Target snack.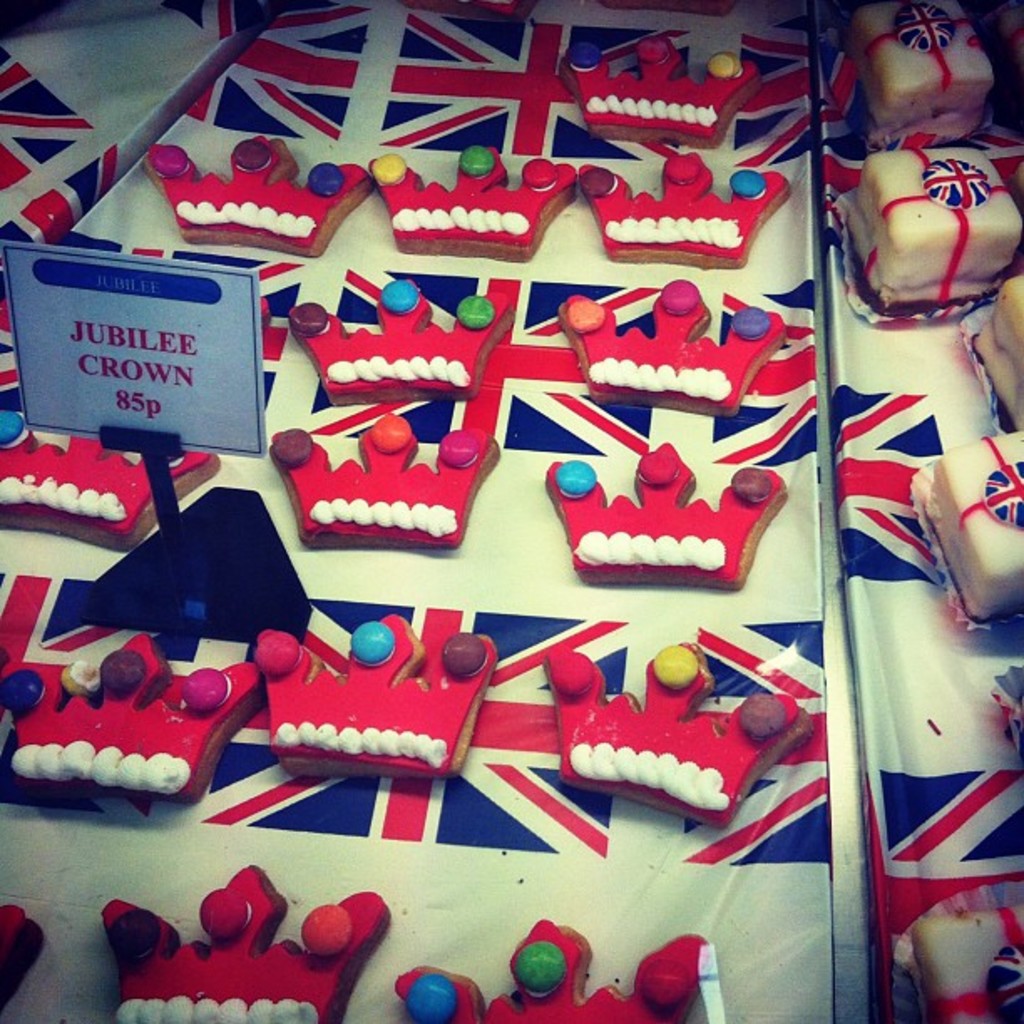
Target region: 825/0/1017/149.
